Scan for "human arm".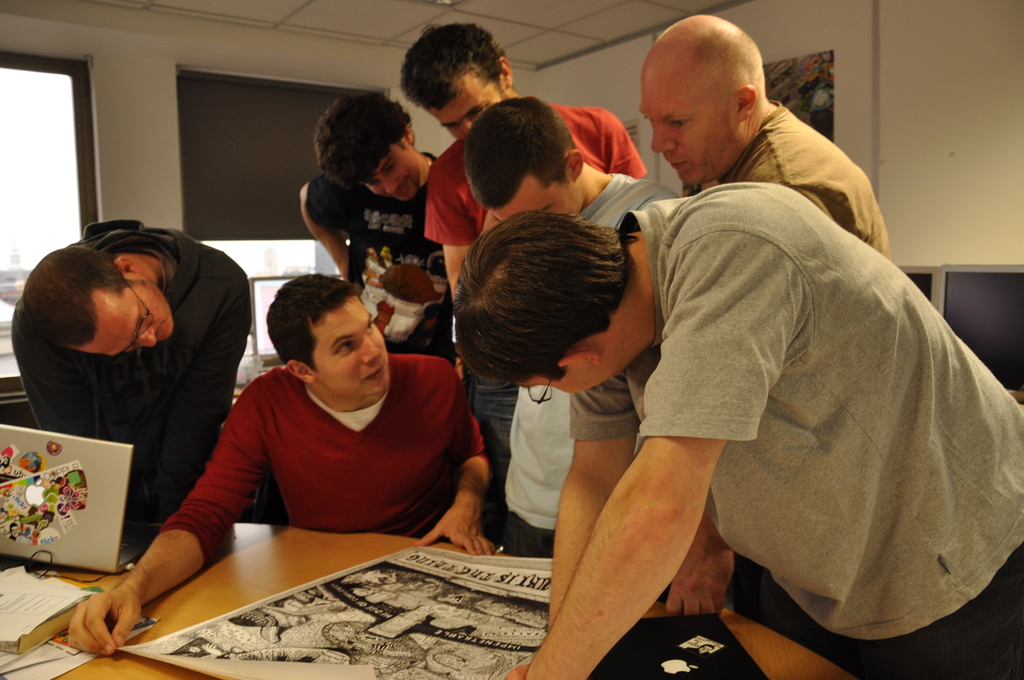
Scan result: [x1=438, y1=154, x2=482, y2=307].
